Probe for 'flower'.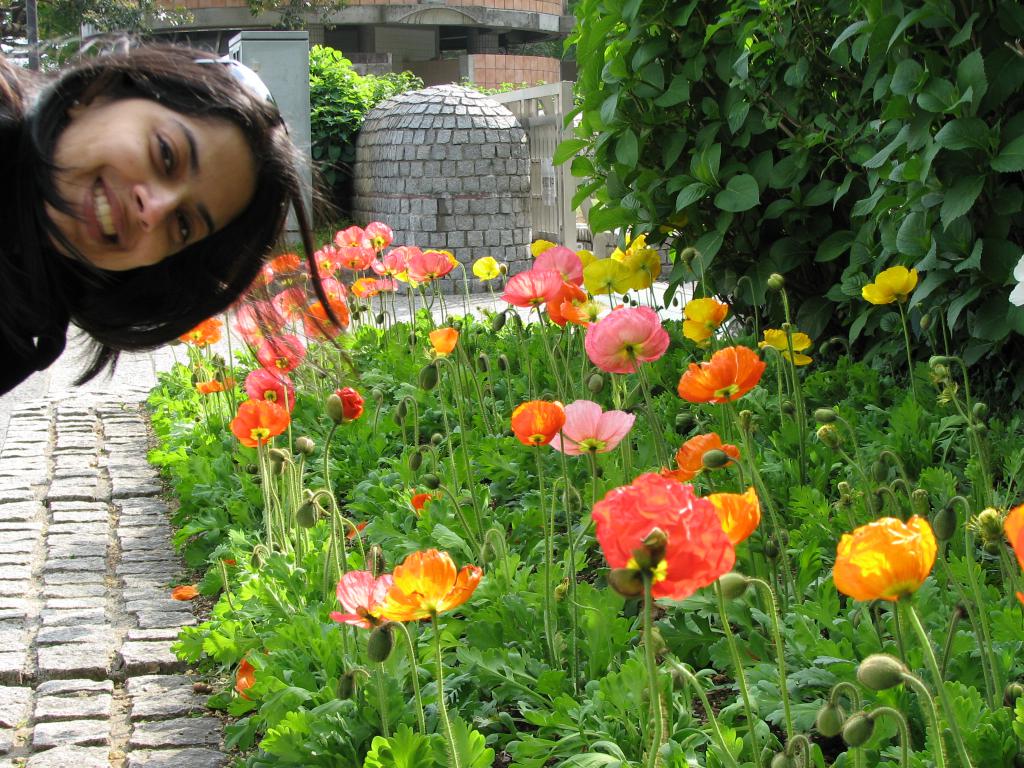
Probe result: [236, 648, 269, 697].
